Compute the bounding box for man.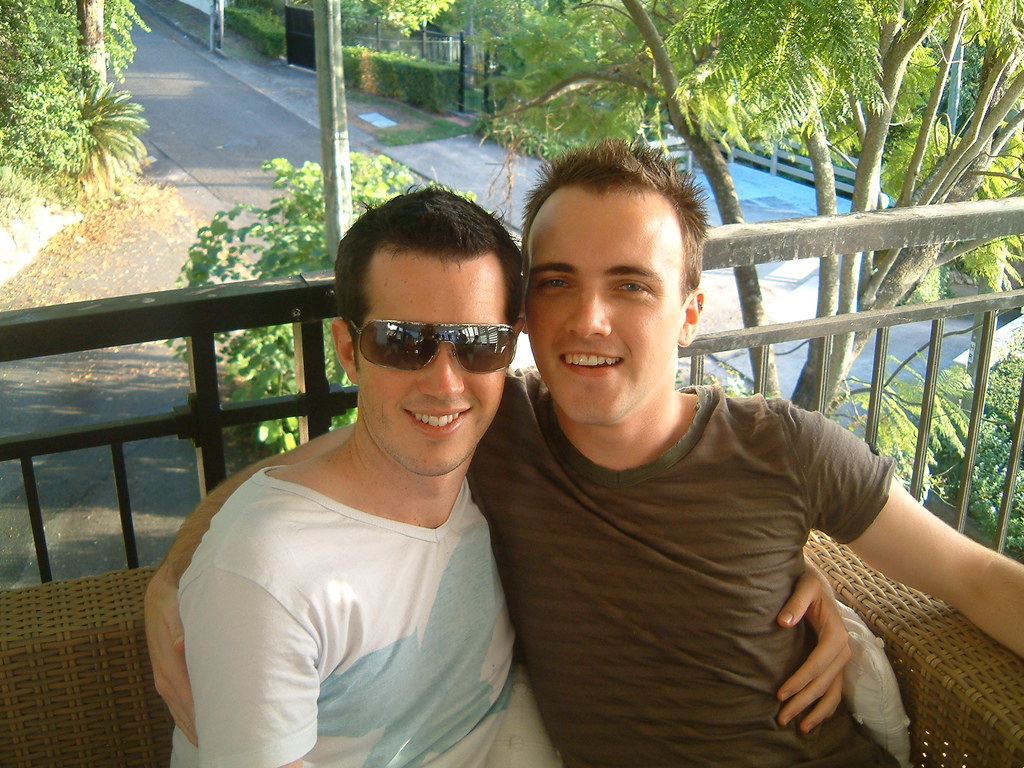
select_region(143, 134, 1023, 767).
